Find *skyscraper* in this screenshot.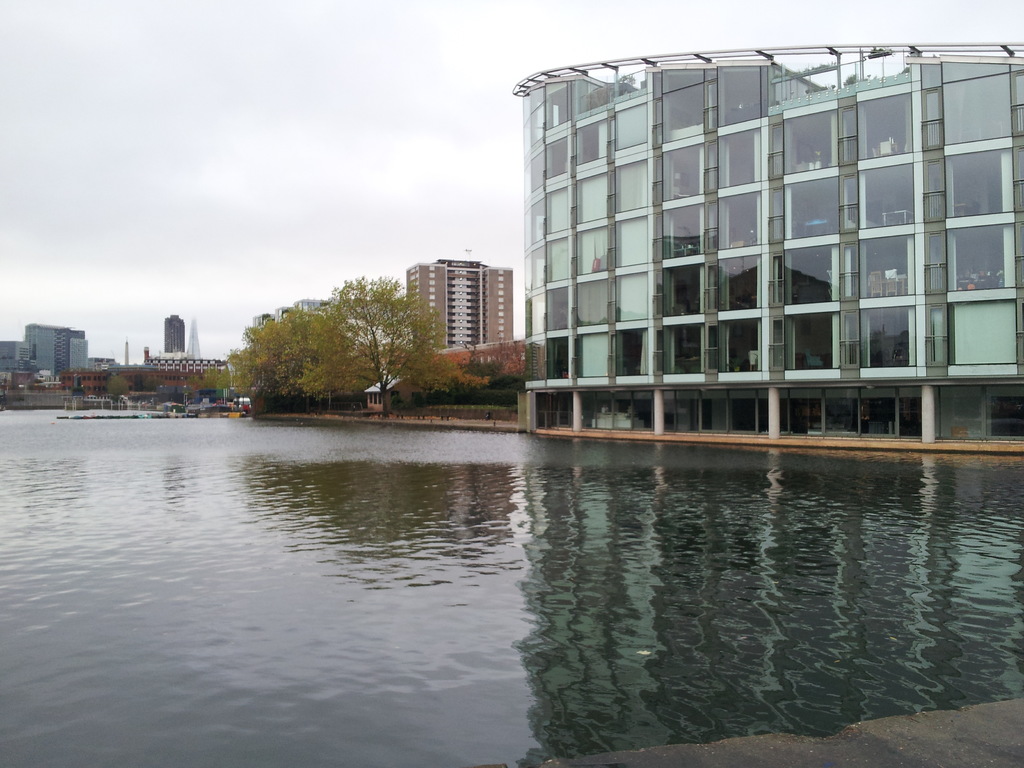
The bounding box for *skyscraper* is select_region(180, 307, 208, 362).
